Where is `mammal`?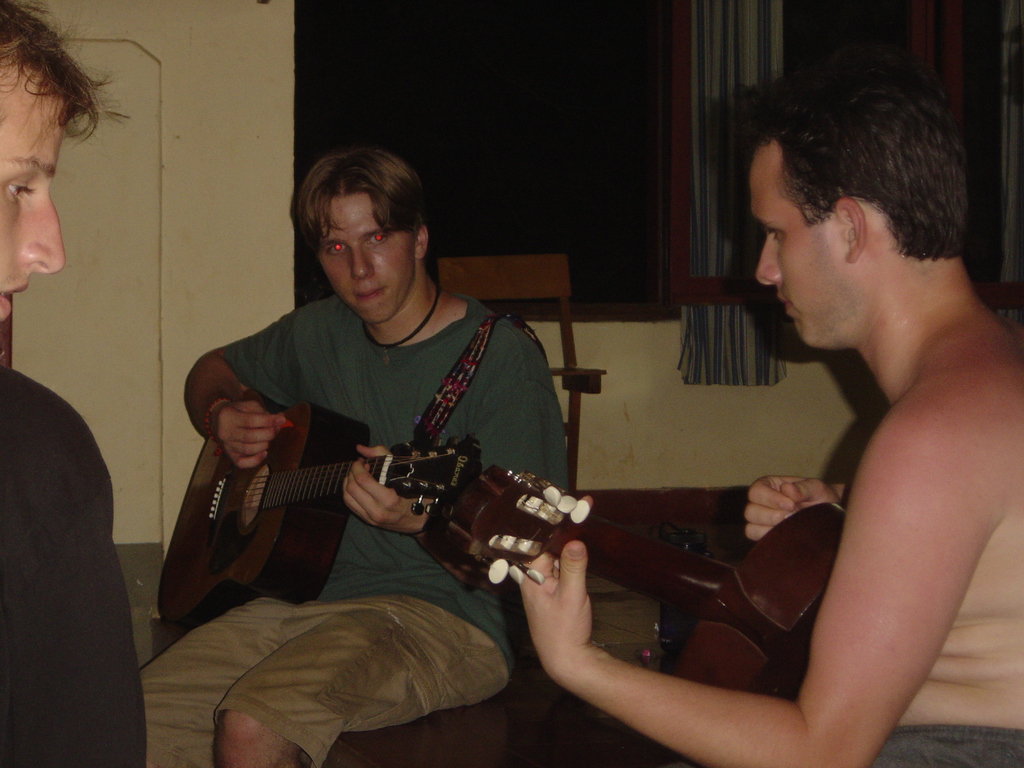
{"x1": 518, "y1": 54, "x2": 1023, "y2": 767}.
